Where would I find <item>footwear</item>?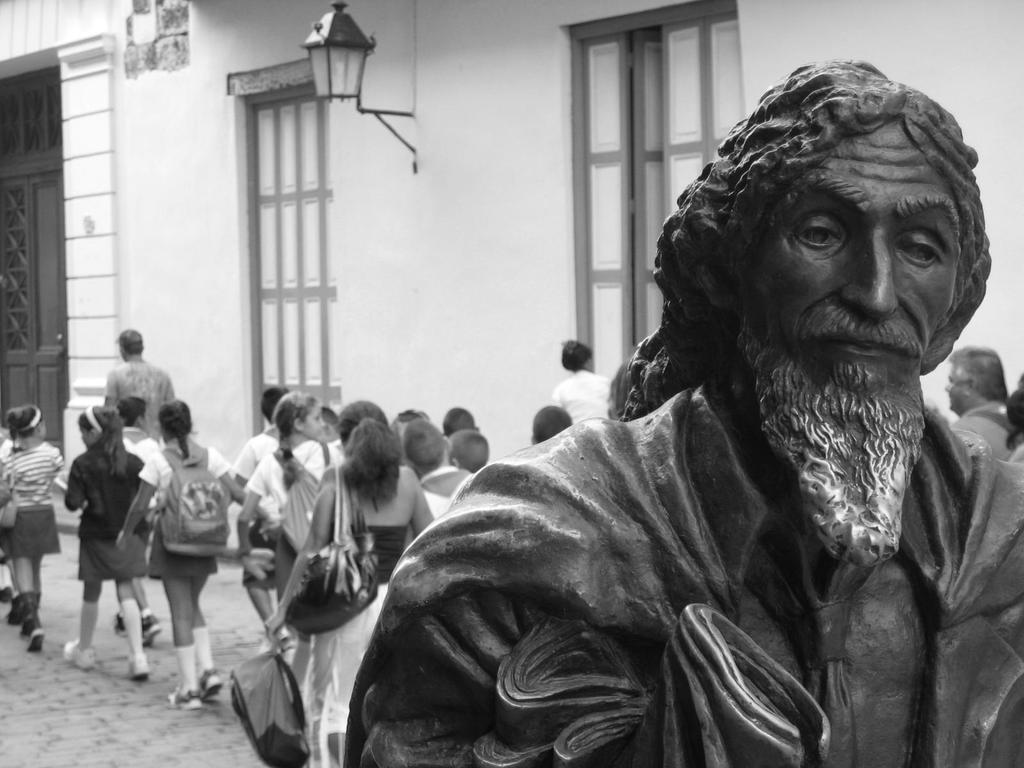
At [x1=130, y1=651, x2=150, y2=680].
